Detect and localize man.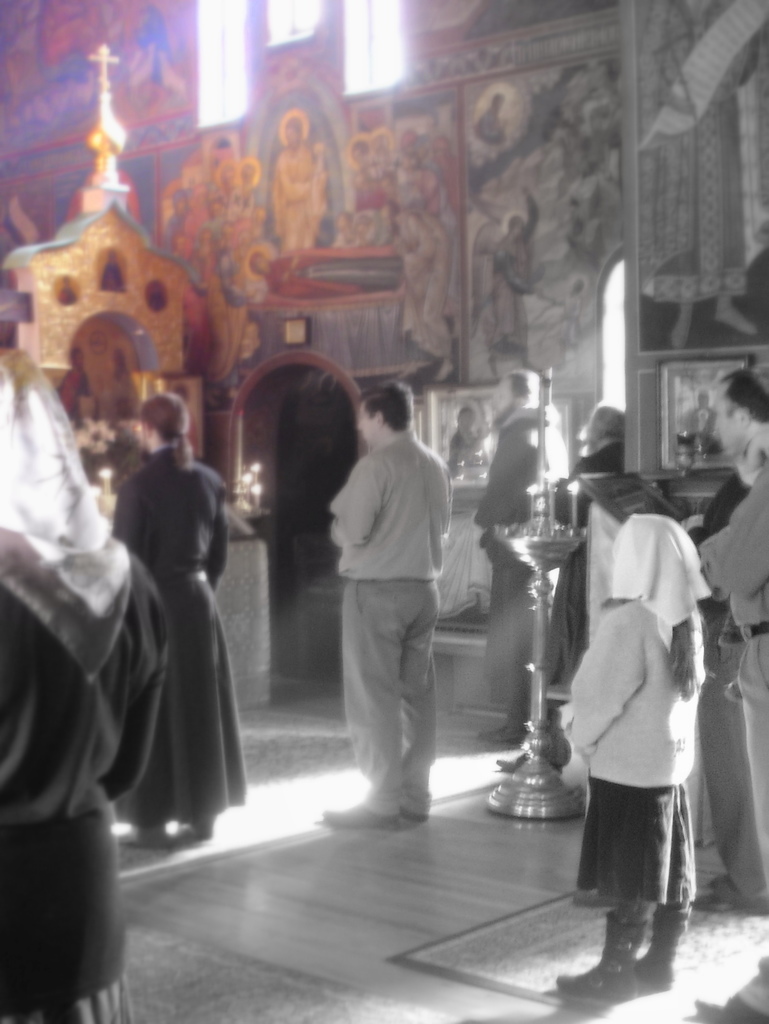
Localized at <region>247, 244, 404, 300</region>.
